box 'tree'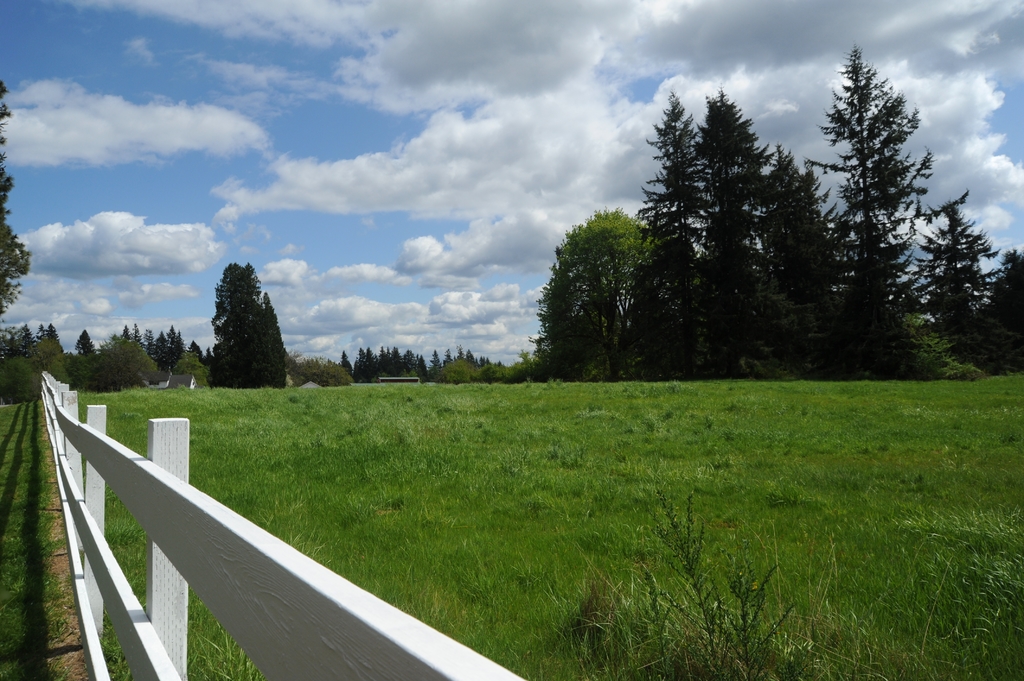
<box>195,257,289,398</box>
